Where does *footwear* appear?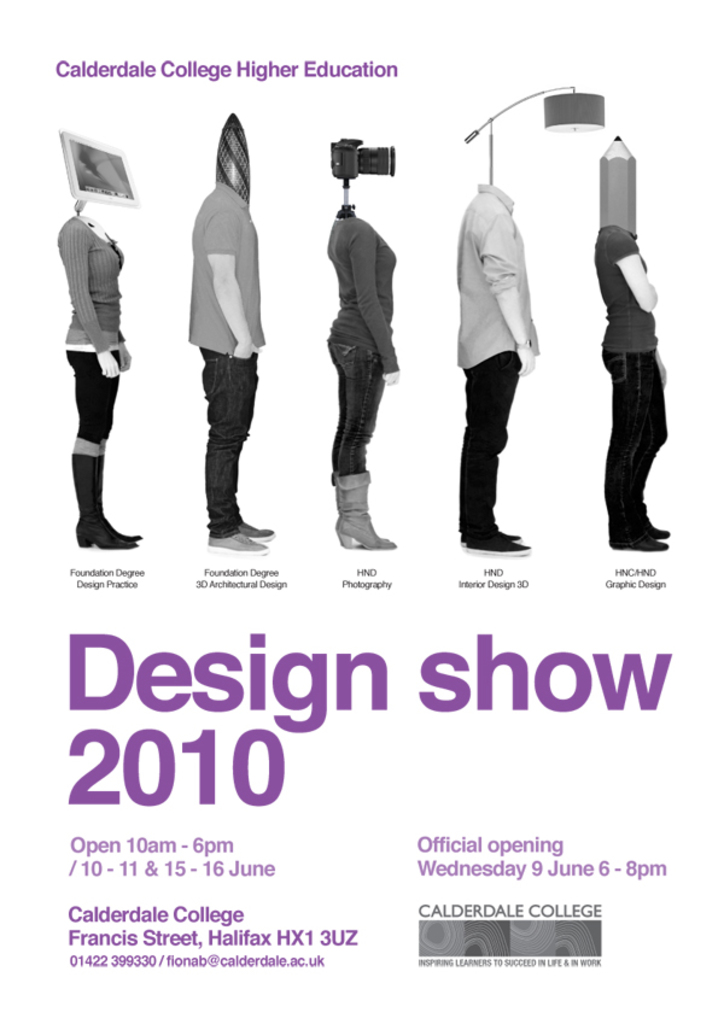
Appears at left=99, top=457, right=141, bottom=543.
